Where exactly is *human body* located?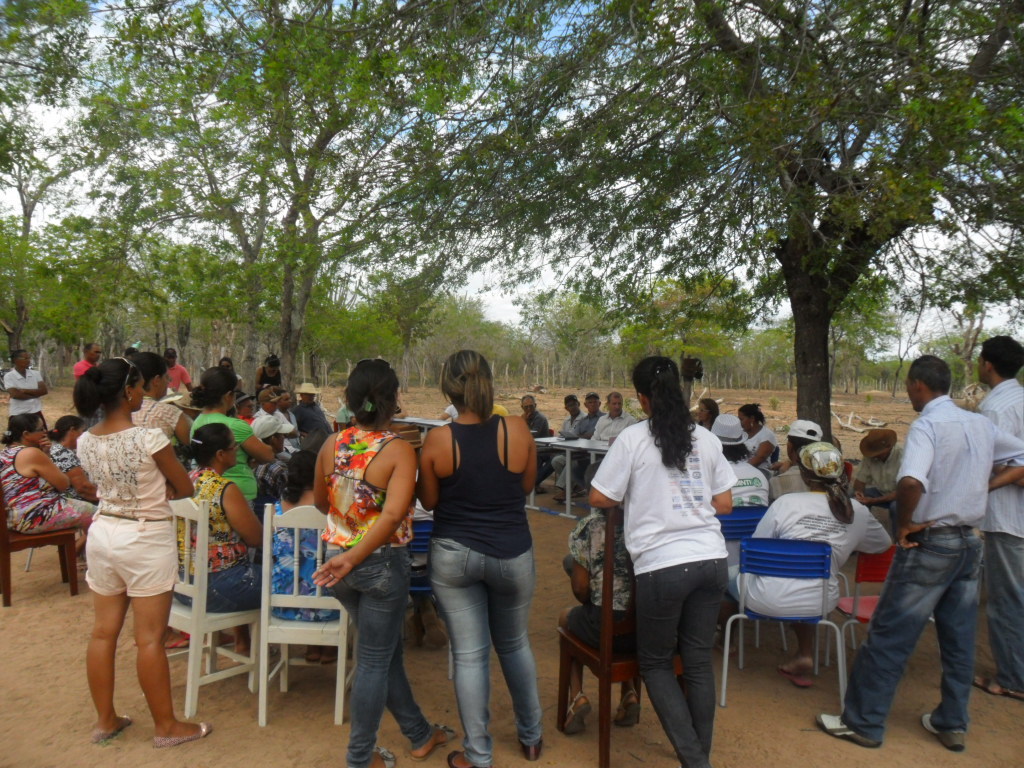
Its bounding box is left=587, top=393, right=652, bottom=441.
